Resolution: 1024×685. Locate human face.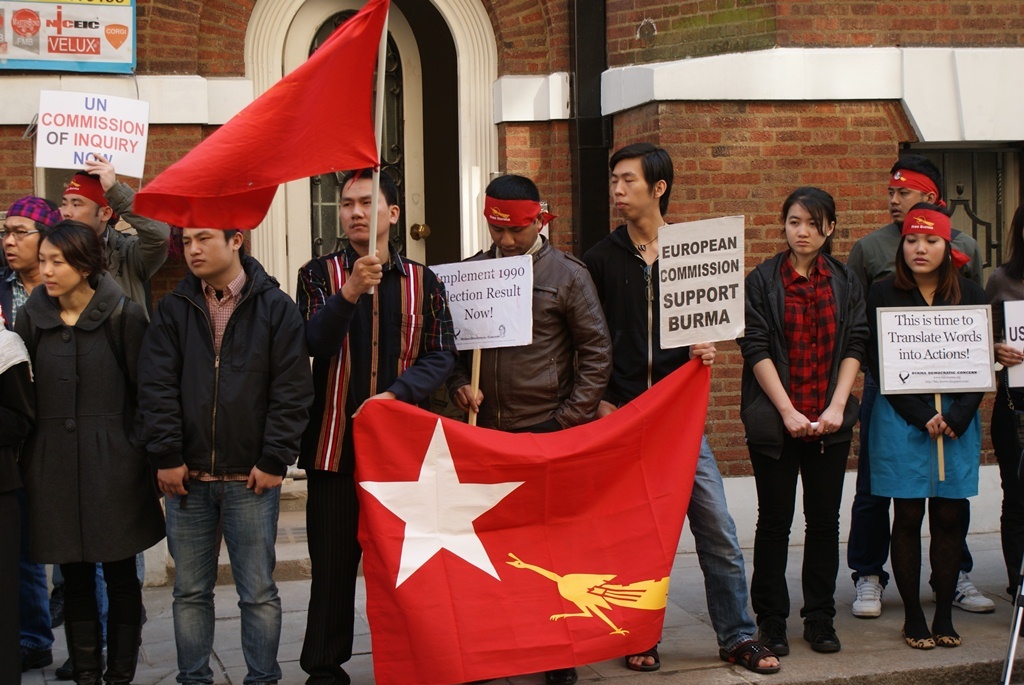
[179, 226, 232, 277].
